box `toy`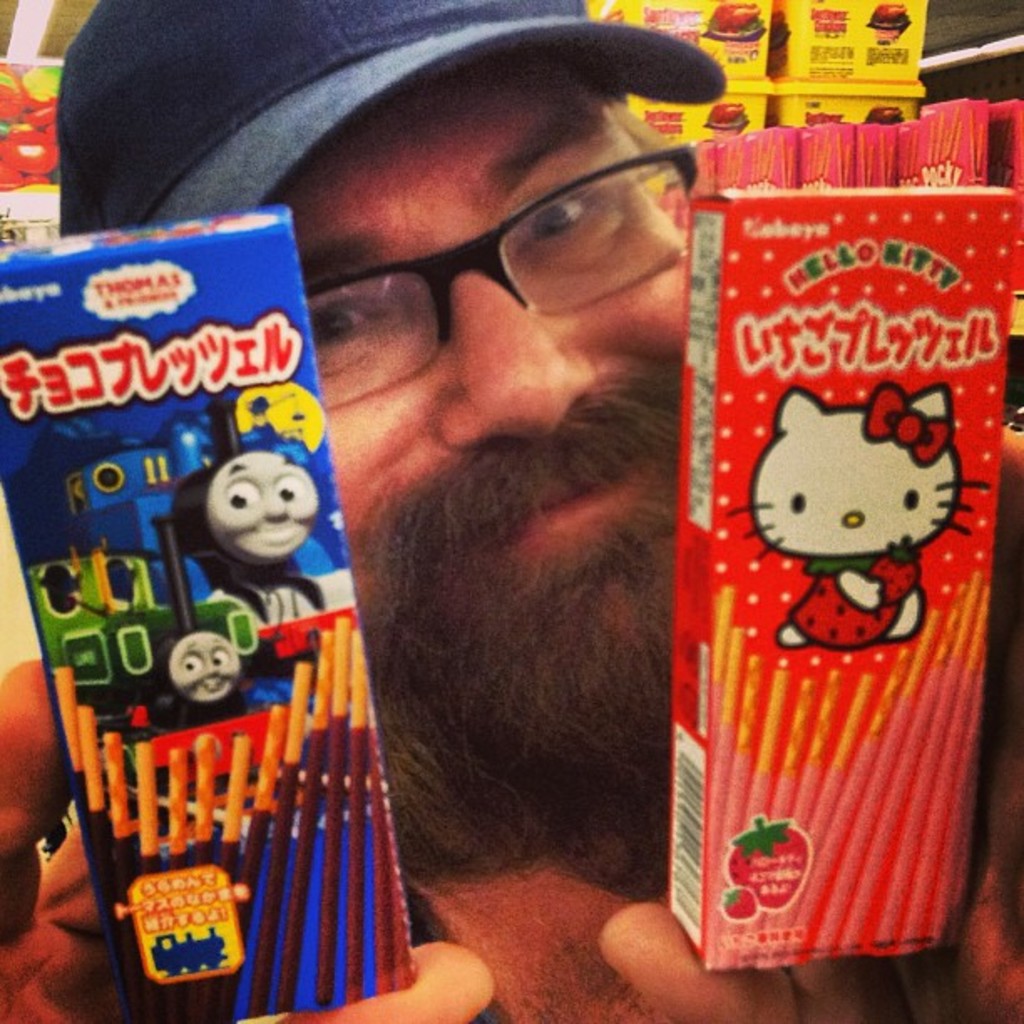
region(40, 393, 333, 637)
